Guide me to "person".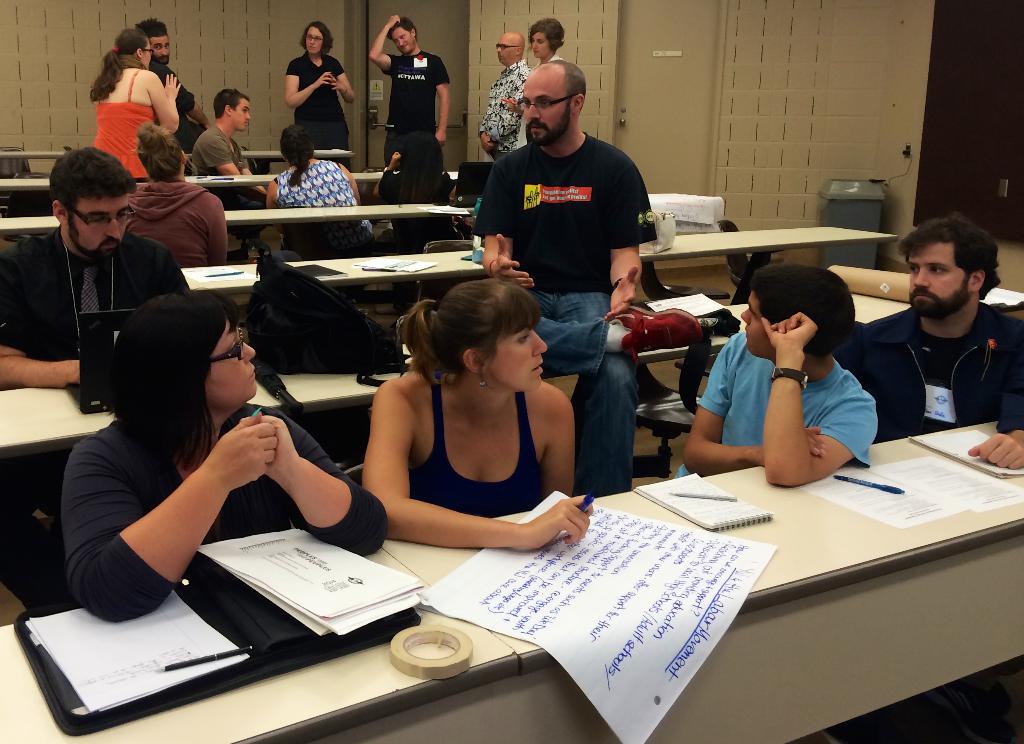
Guidance: x1=280, y1=17, x2=366, y2=165.
